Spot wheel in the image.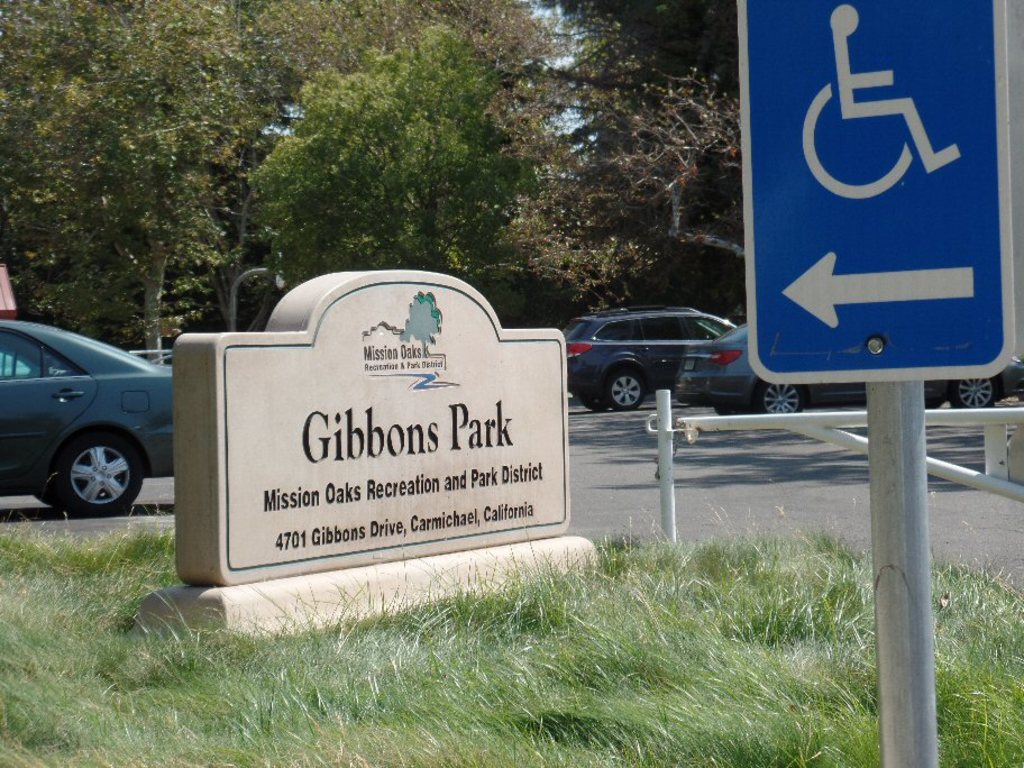
wheel found at detection(755, 375, 808, 414).
